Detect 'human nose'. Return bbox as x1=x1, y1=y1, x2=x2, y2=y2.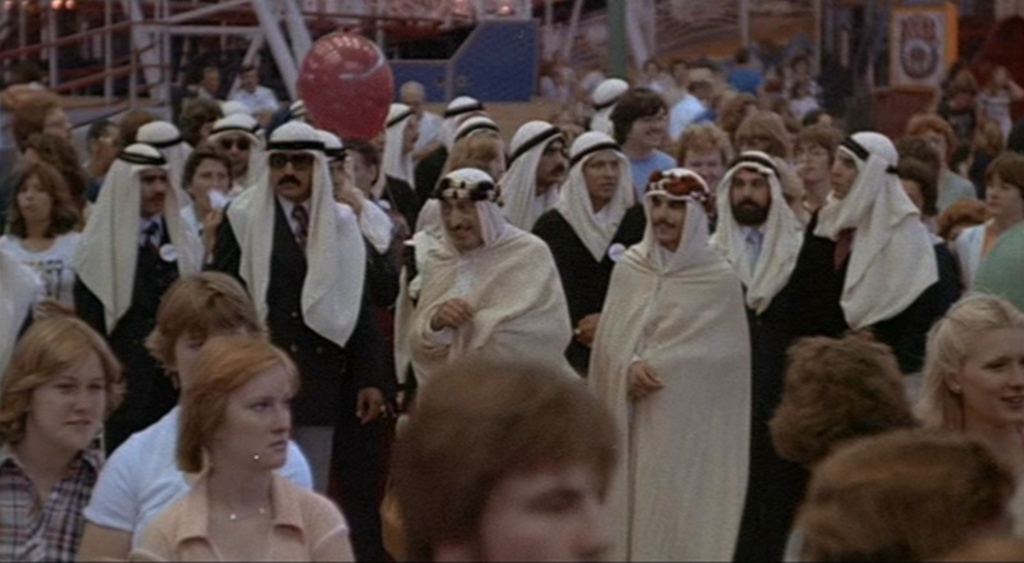
x1=741, y1=184, x2=758, y2=197.
